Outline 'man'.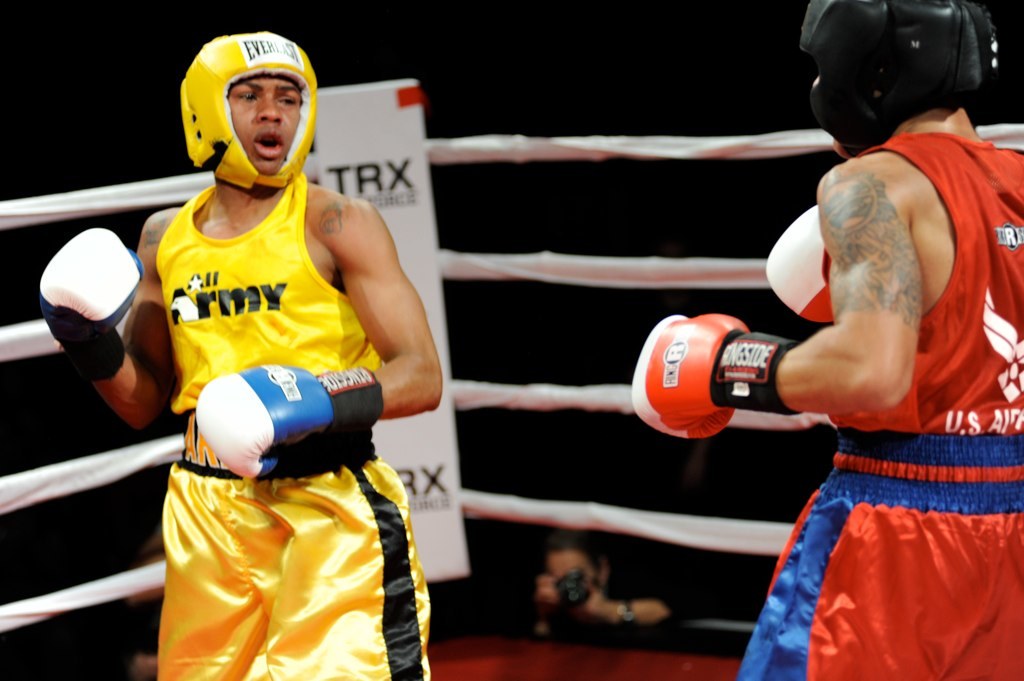
Outline: bbox(104, 10, 462, 680).
